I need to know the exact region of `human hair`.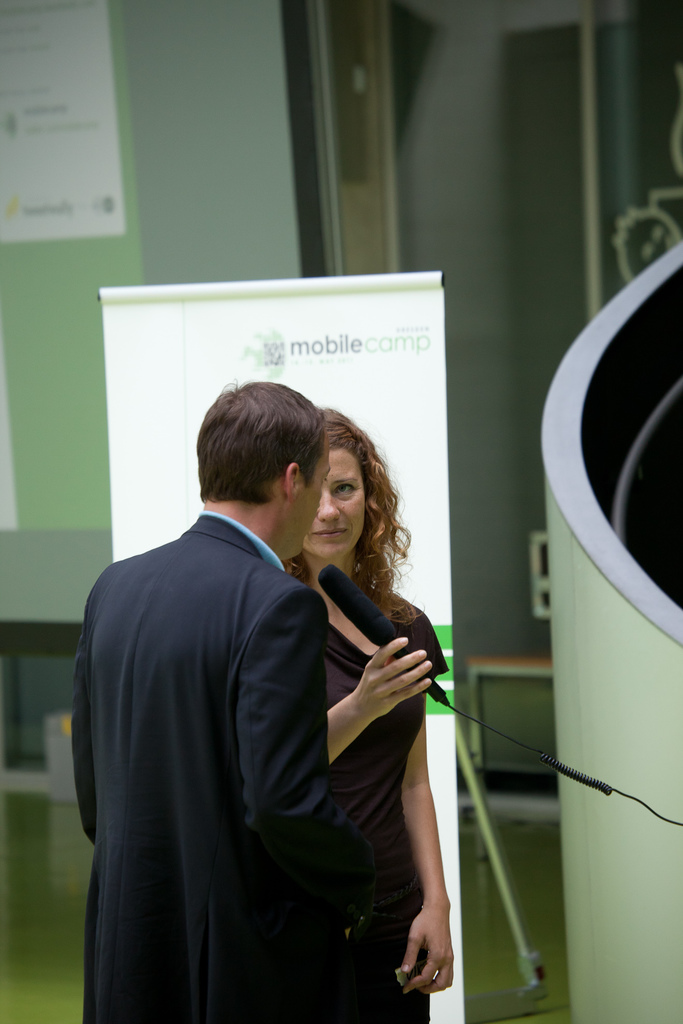
Region: detection(277, 412, 406, 602).
